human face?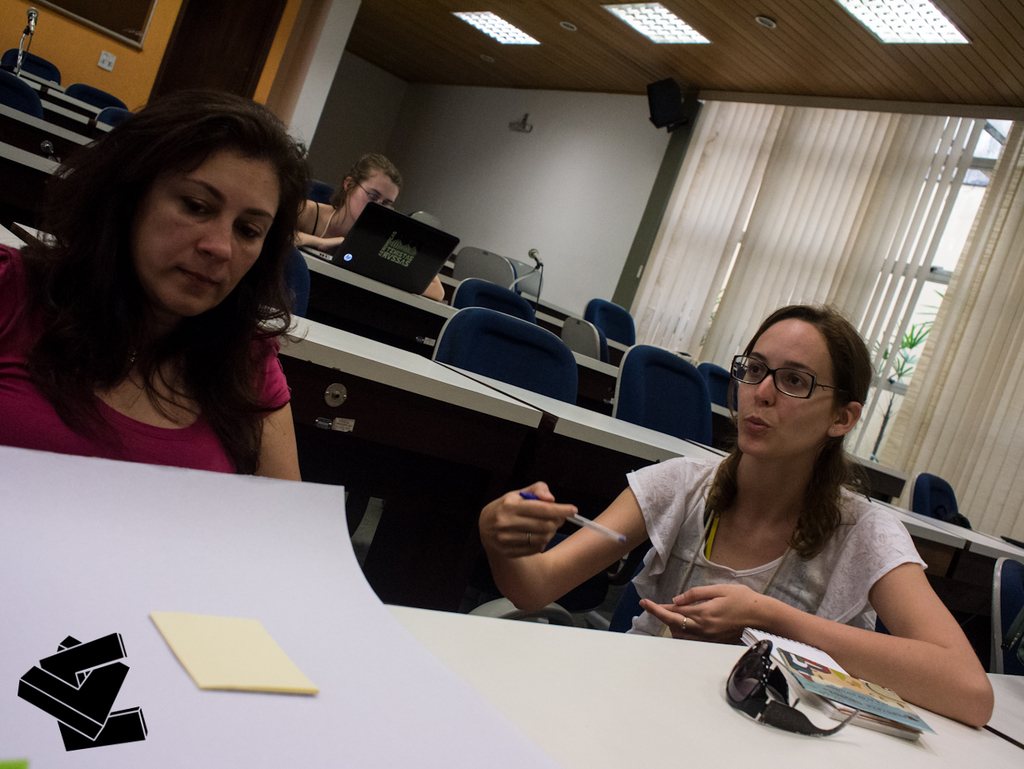
{"x1": 347, "y1": 172, "x2": 400, "y2": 220}
